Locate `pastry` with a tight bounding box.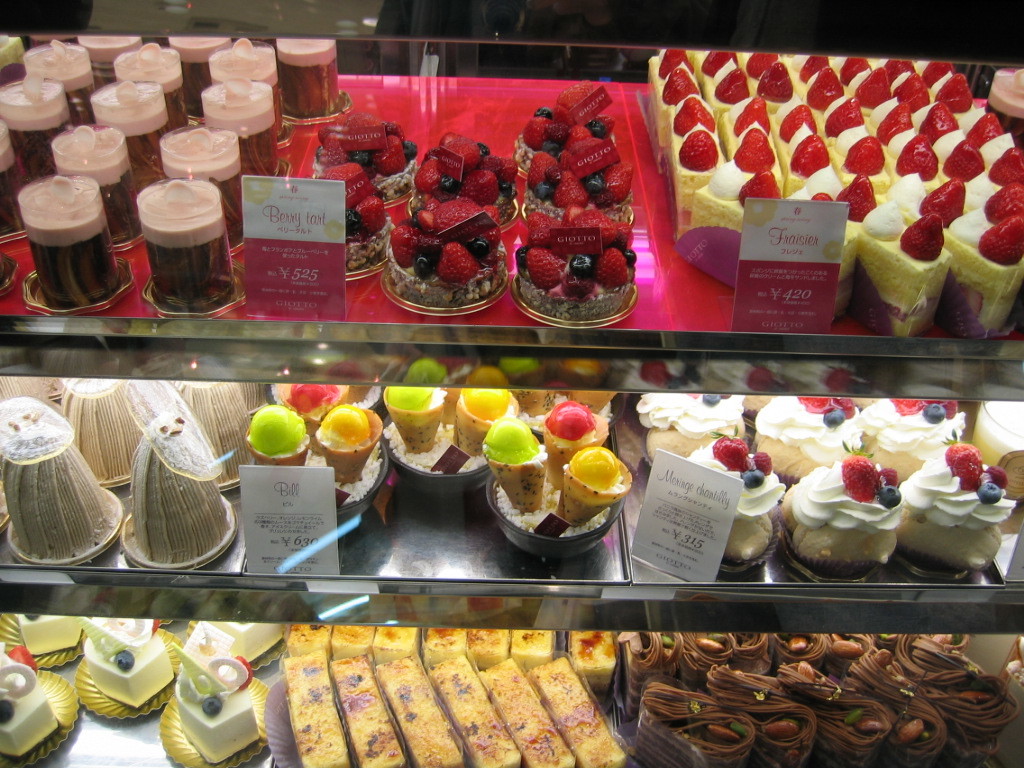
788,445,914,599.
